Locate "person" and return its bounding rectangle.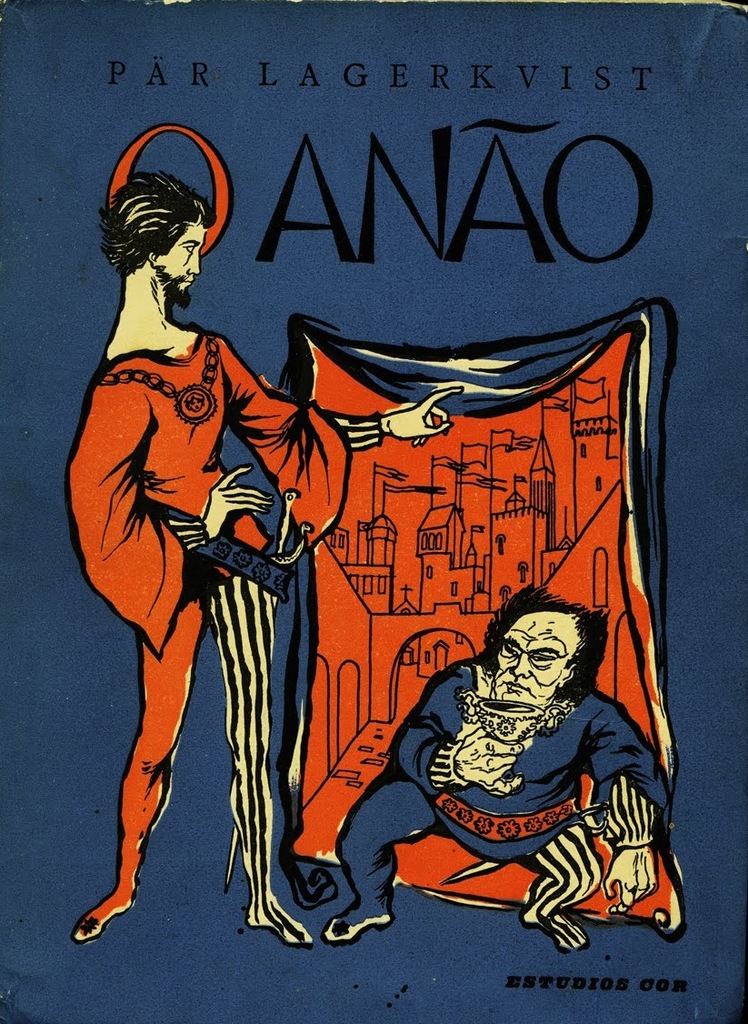
320,581,666,954.
